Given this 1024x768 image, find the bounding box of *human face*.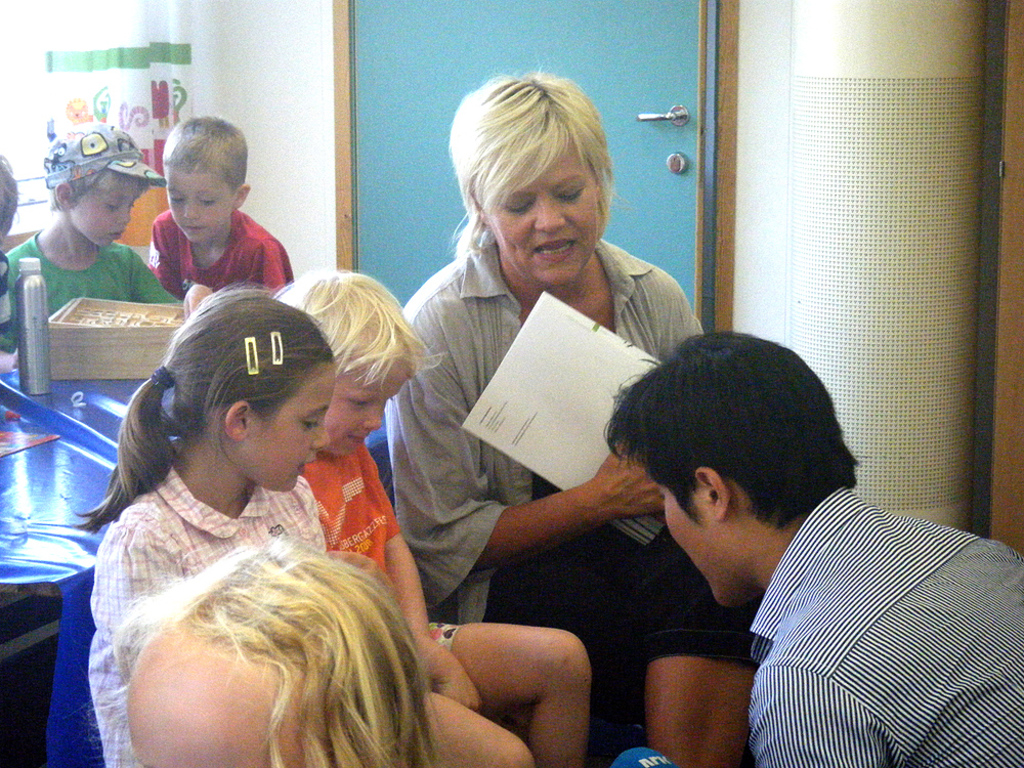
317 353 413 458.
